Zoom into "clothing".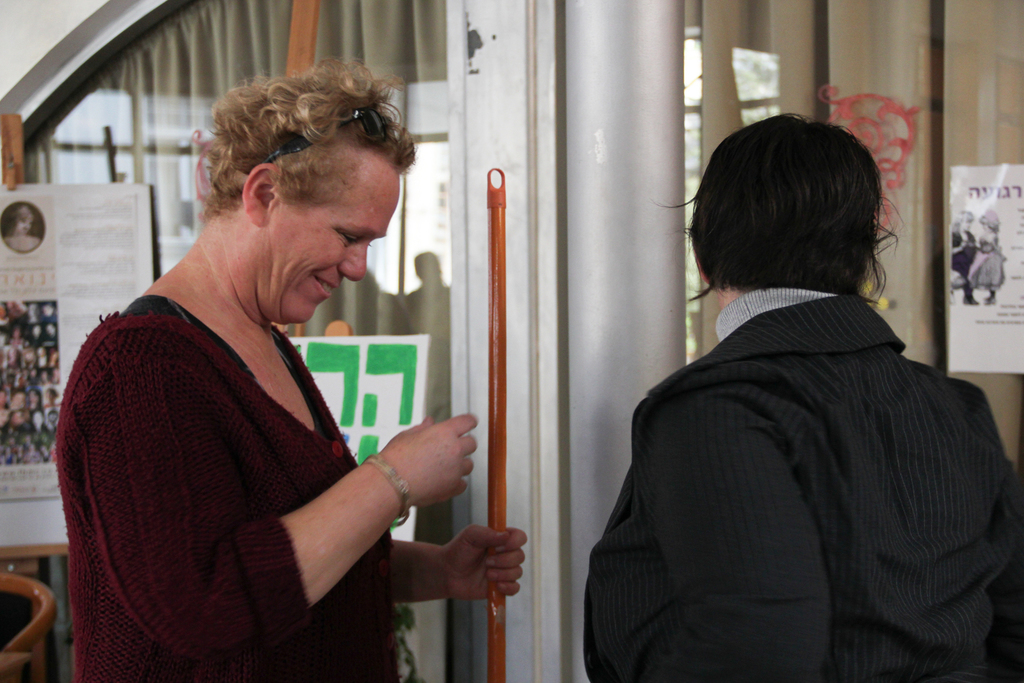
Zoom target: Rect(47, 297, 378, 682).
